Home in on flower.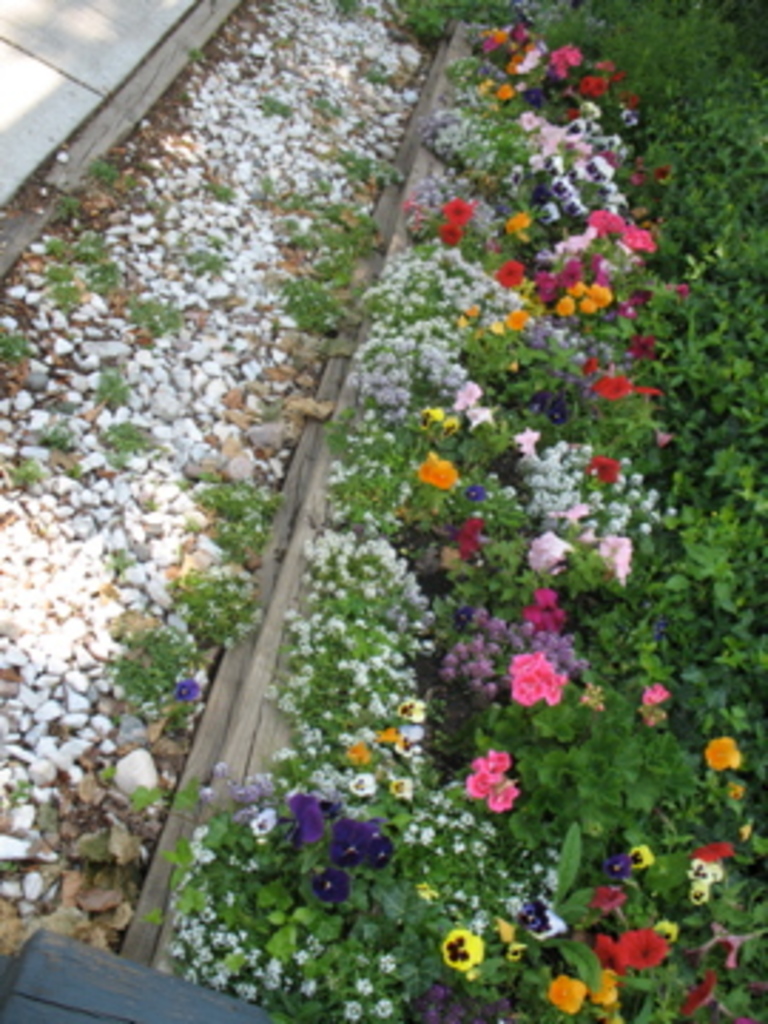
Homed in at bbox(703, 731, 737, 777).
